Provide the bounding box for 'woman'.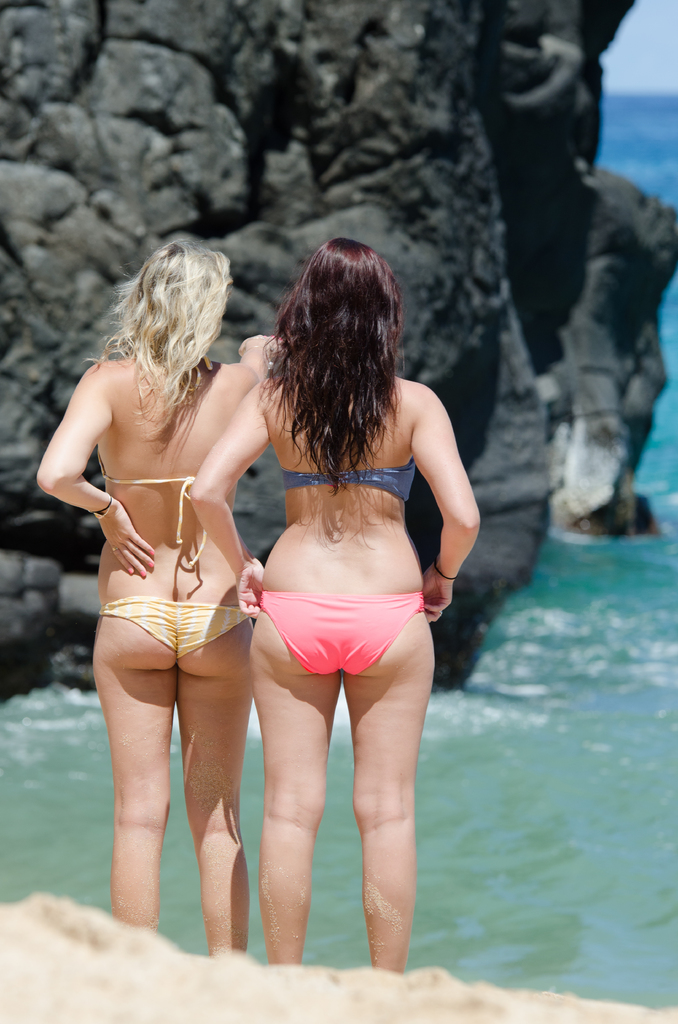
Rect(184, 244, 478, 973).
